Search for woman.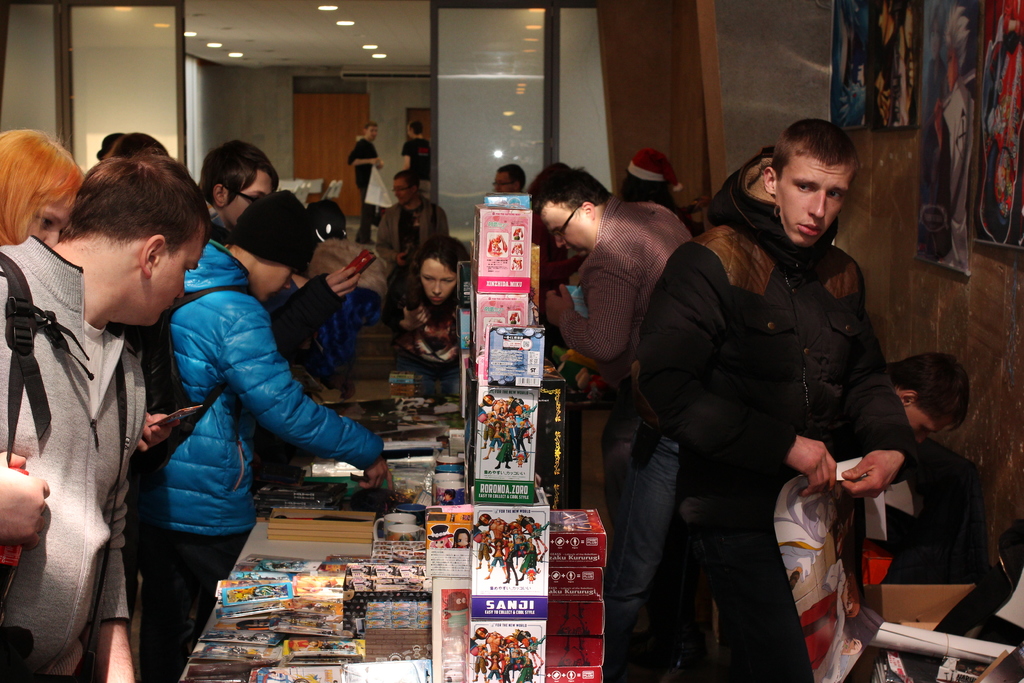
Found at rect(199, 138, 360, 360).
